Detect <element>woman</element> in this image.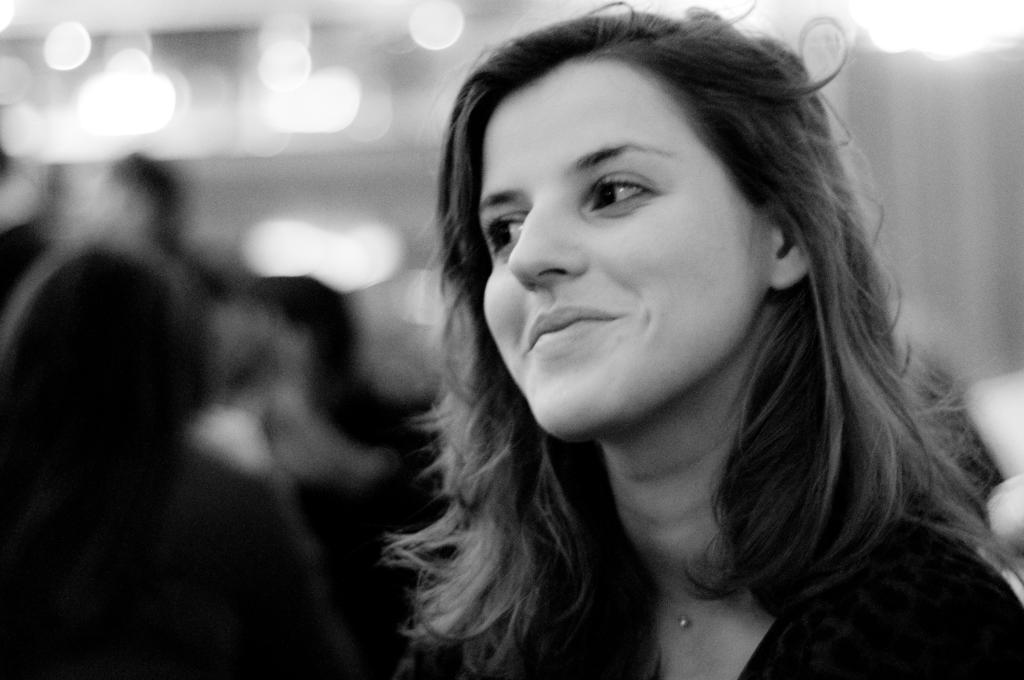
Detection: locate(315, 0, 1007, 679).
